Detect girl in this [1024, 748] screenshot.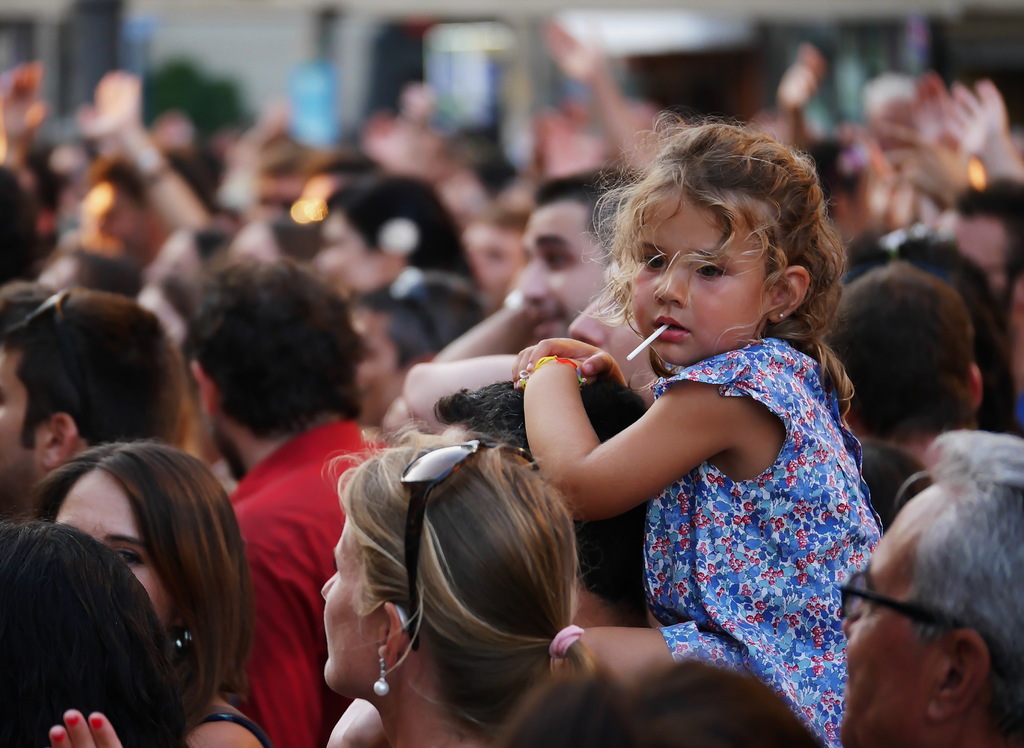
Detection: detection(509, 100, 890, 747).
